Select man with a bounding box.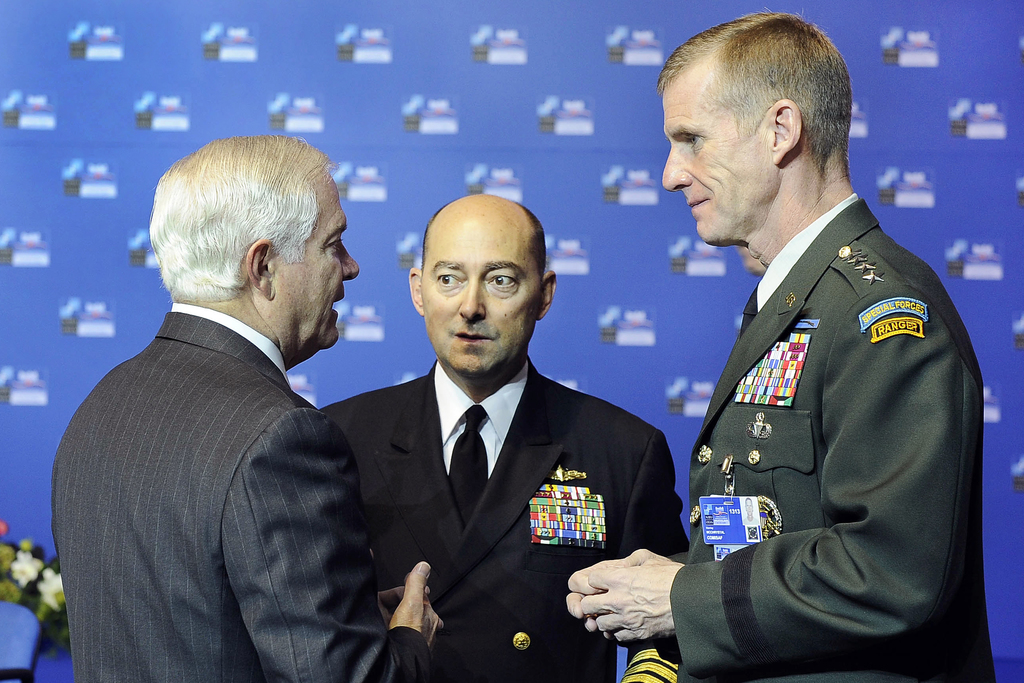
region(47, 120, 395, 679).
